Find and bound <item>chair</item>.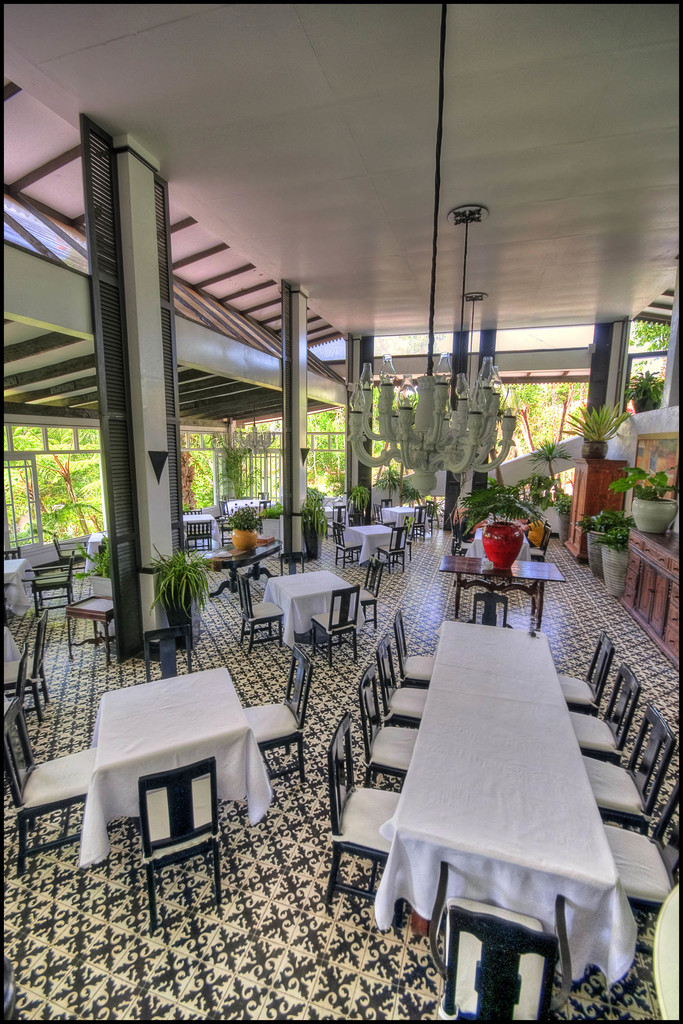
Bound: pyautogui.locateOnScreen(309, 586, 358, 664).
